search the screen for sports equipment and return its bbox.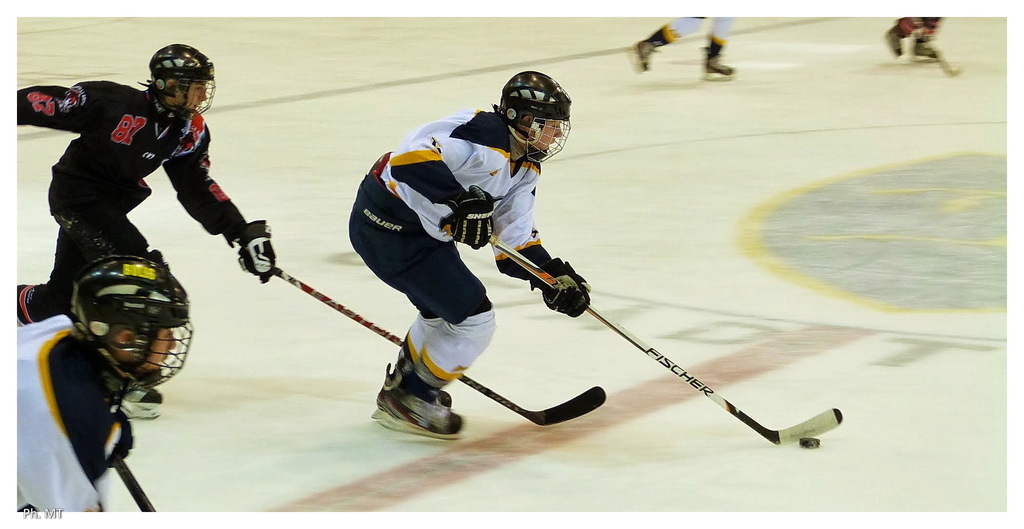
Found: bbox(68, 257, 193, 393).
